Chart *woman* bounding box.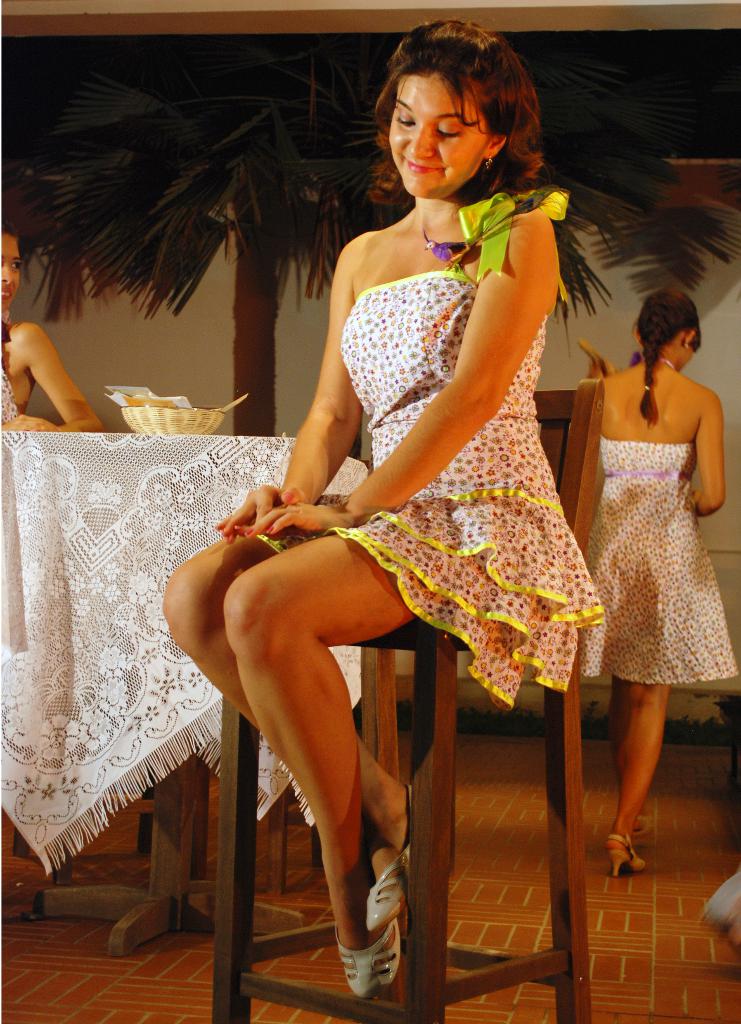
Charted: bbox=[0, 211, 100, 438].
